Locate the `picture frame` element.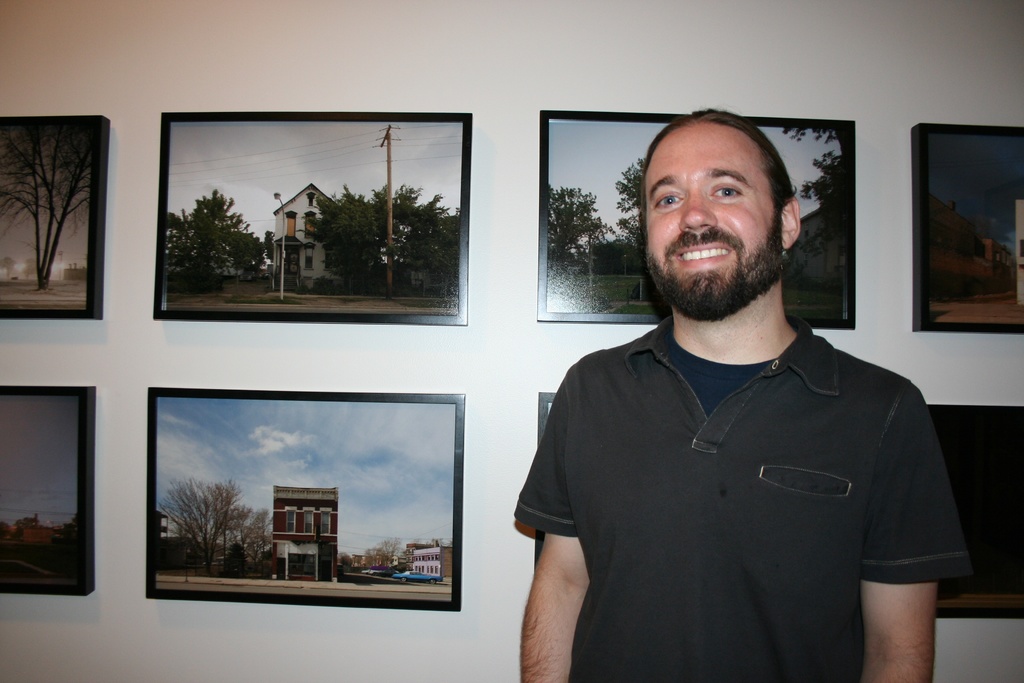
Element bbox: 532, 388, 575, 564.
